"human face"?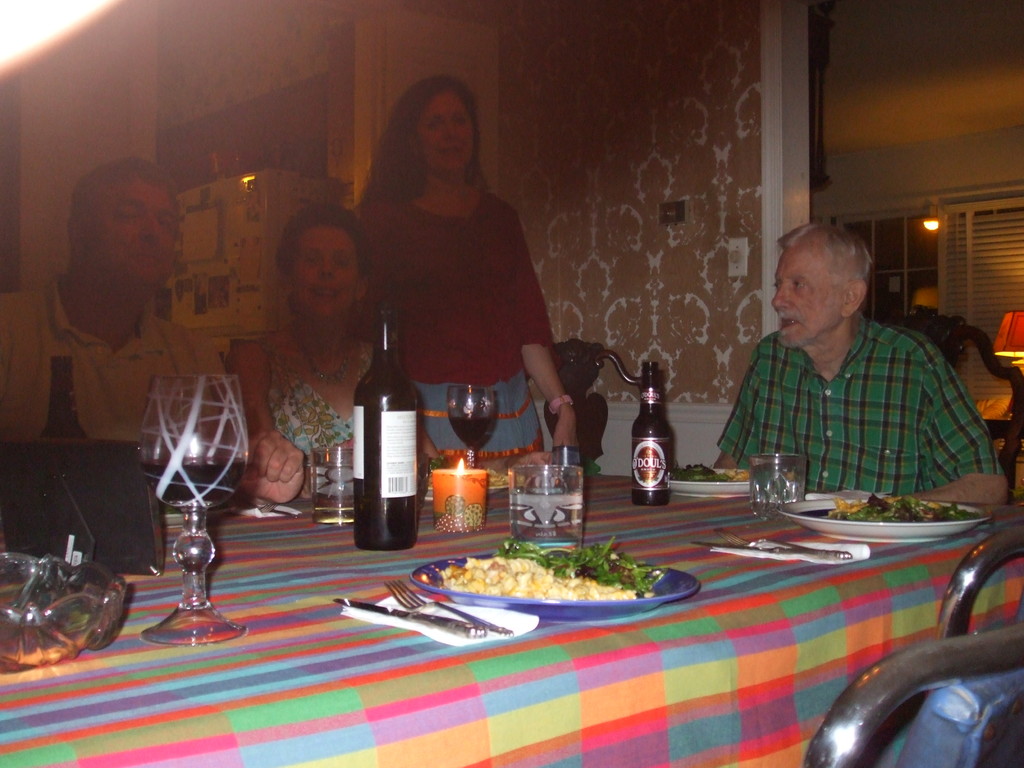
771:246:840:347
